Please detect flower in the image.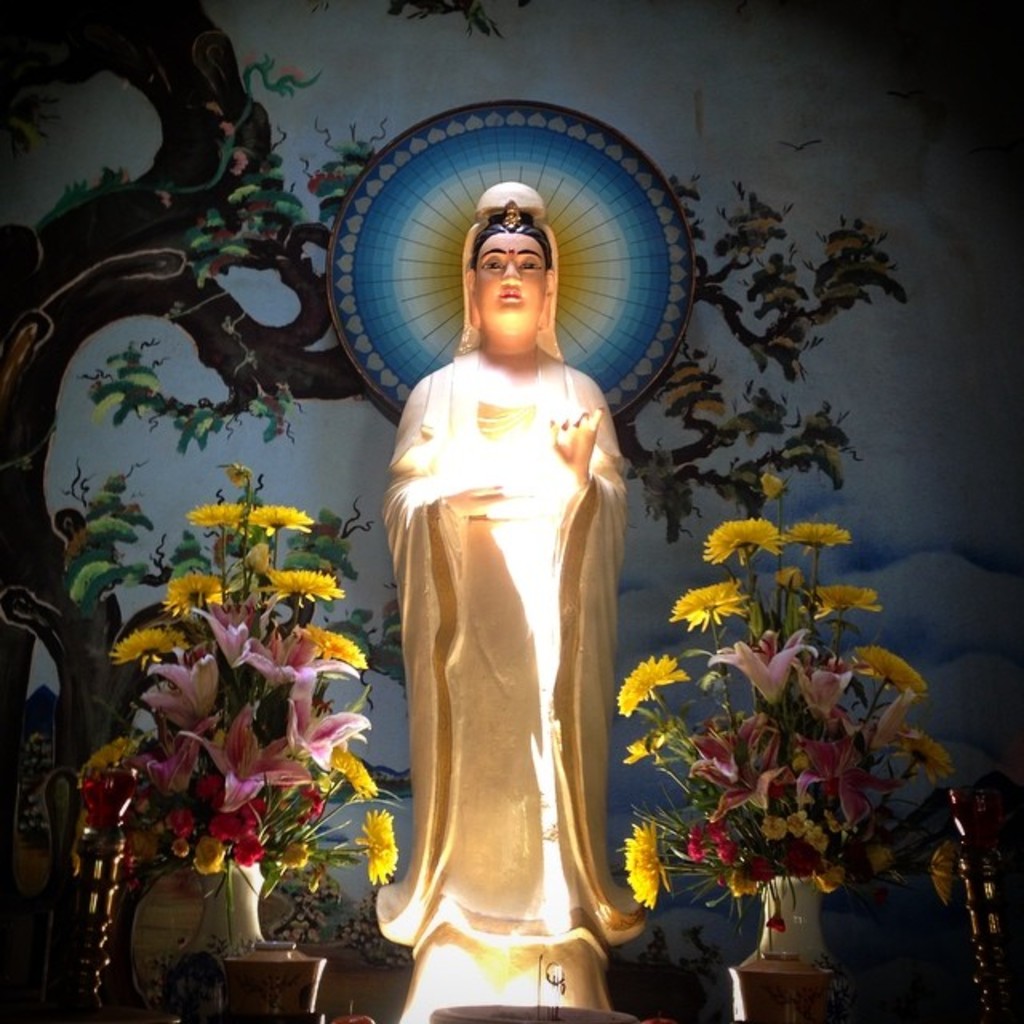
[left=326, top=744, right=378, bottom=800].
